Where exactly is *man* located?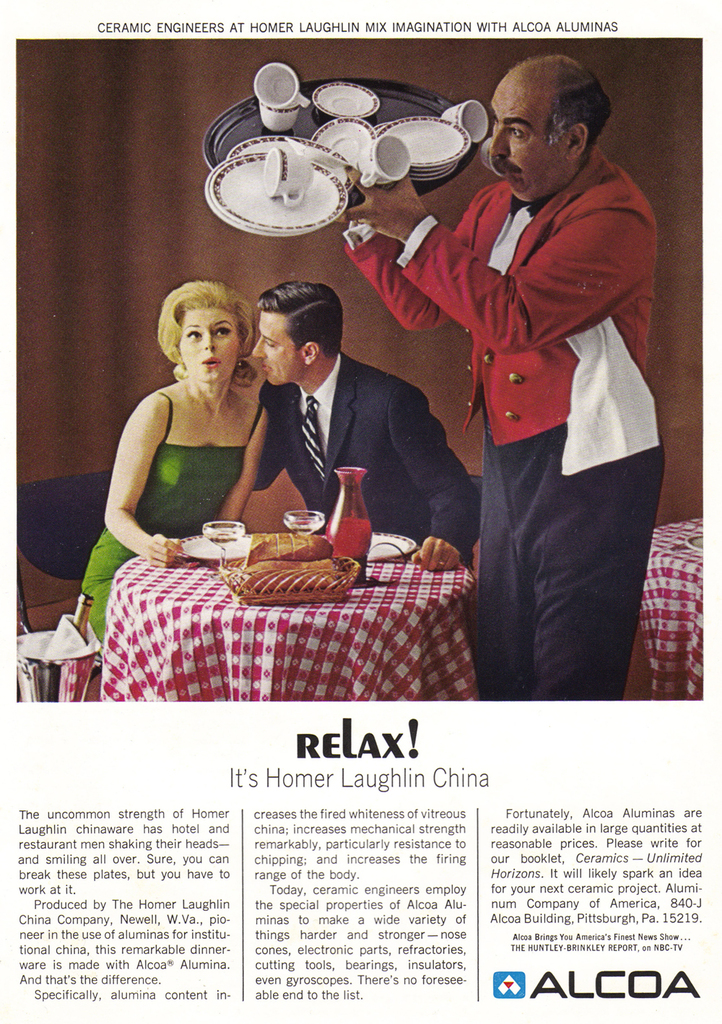
Its bounding box is pyautogui.locateOnScreen(208, 277, 477, 568).
